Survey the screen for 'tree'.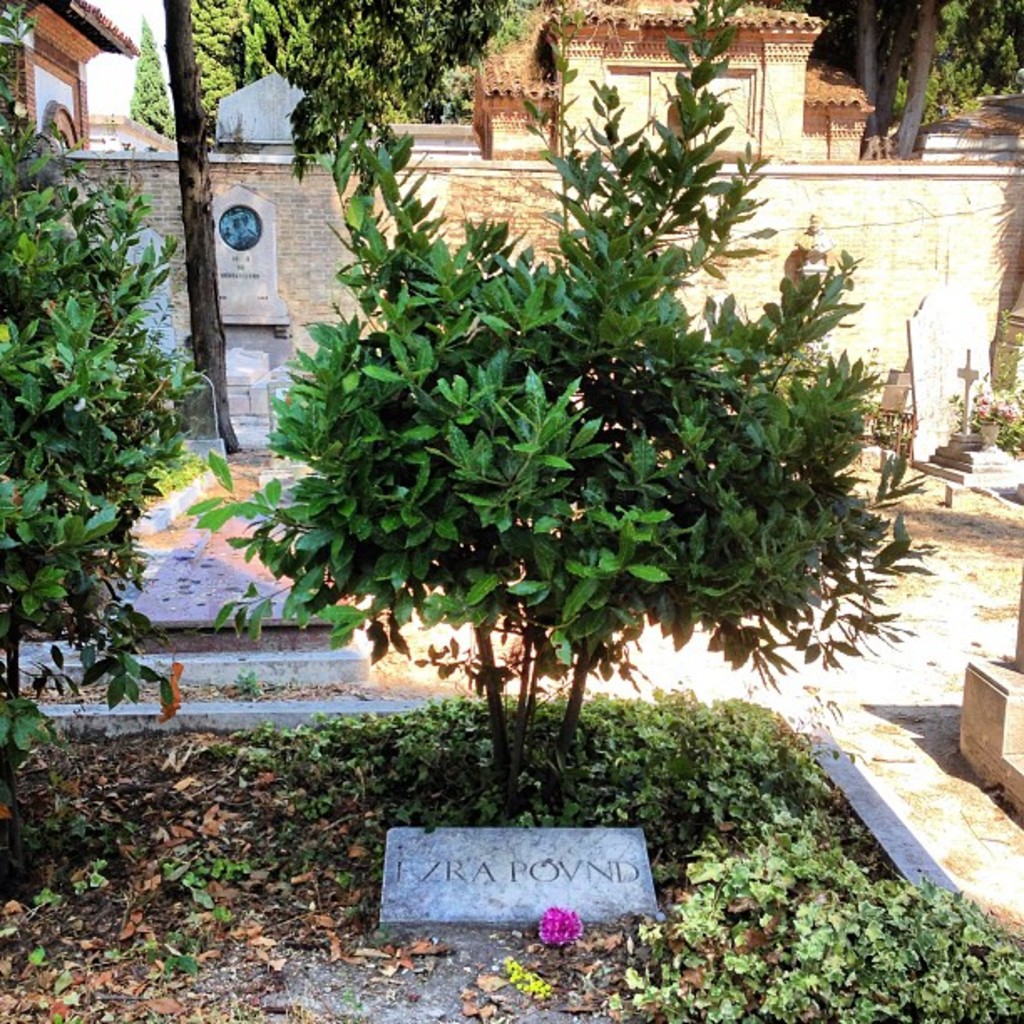
Survey found: [909, 0, 1022, 119].
